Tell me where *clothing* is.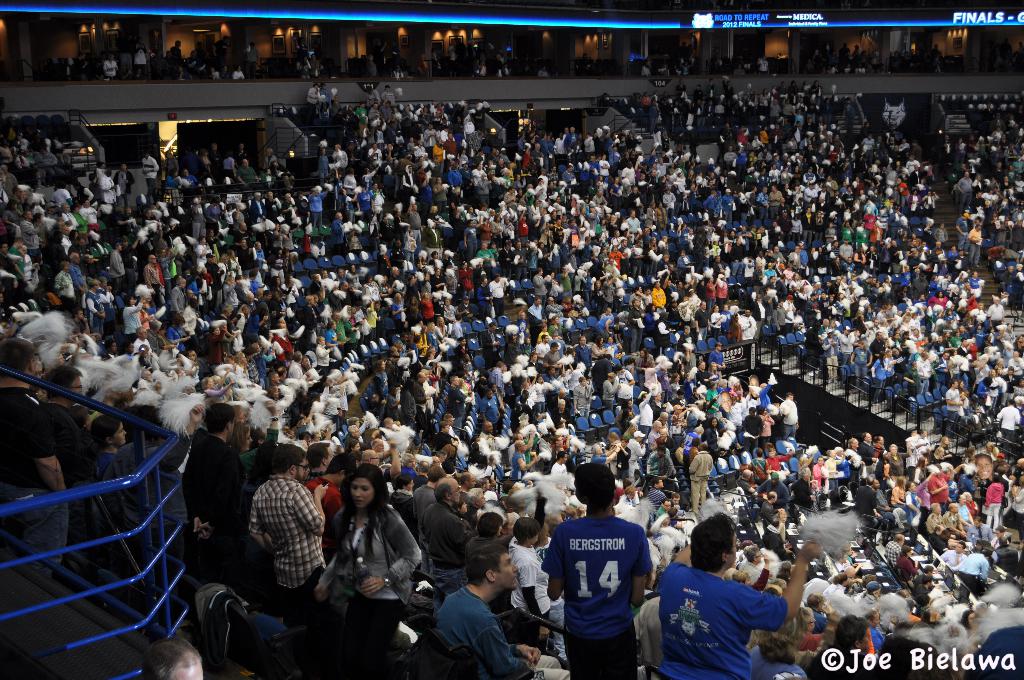
*clothing* is at left=562, top=131, right=579, bottom=151.
